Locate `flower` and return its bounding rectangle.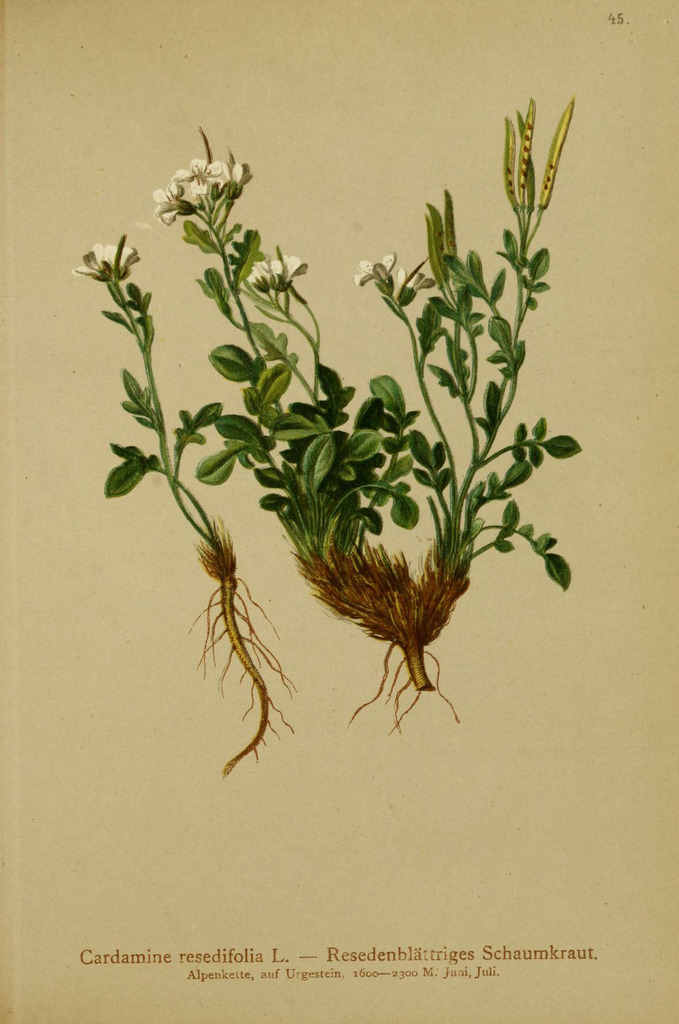
276 258 312 291.
